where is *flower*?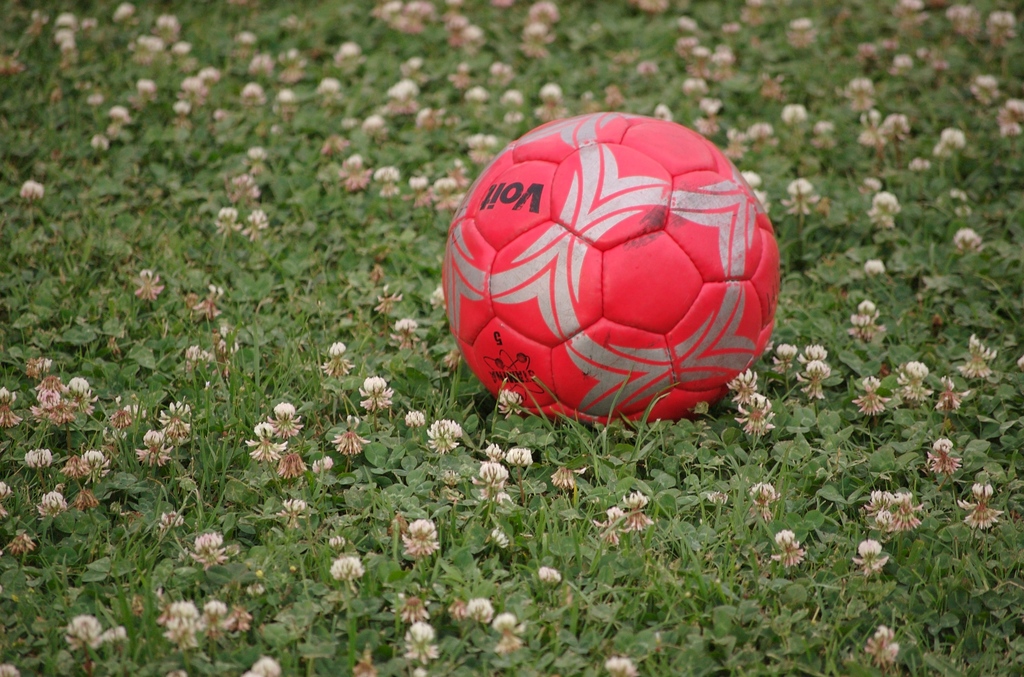
bbox(849, 297, 884, 337).
